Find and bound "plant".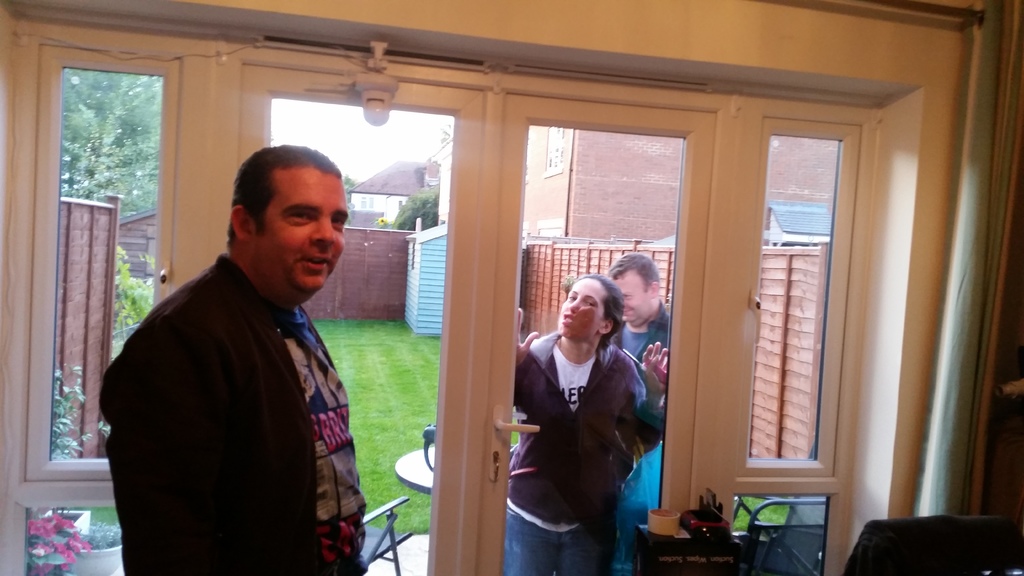
Bound: left=306, top=316, right=460, bottom=527.
